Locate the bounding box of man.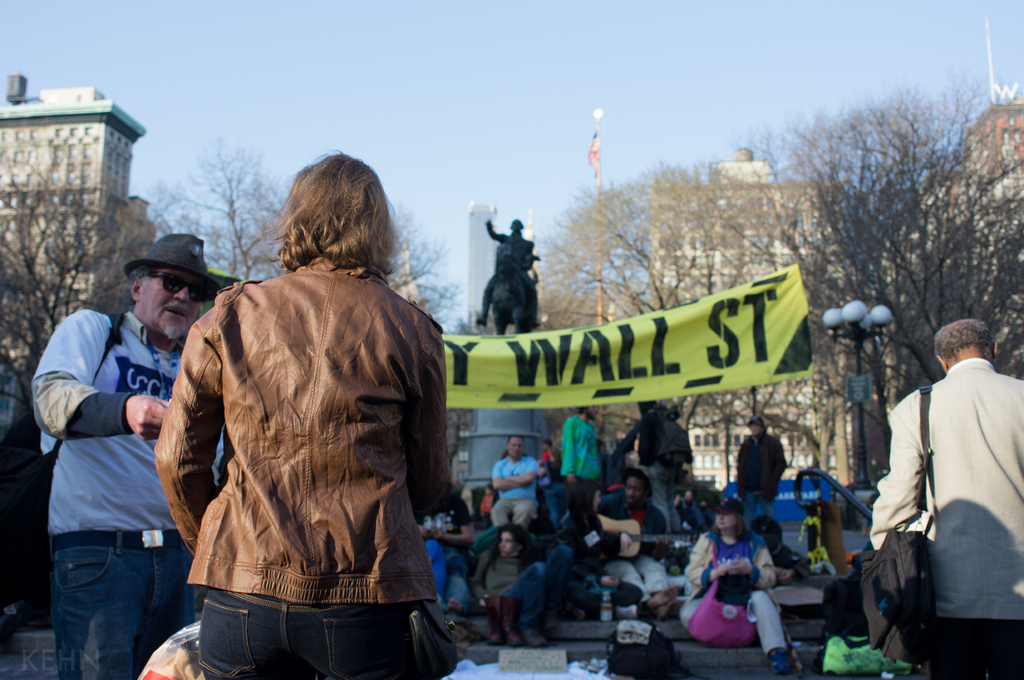
Bounding box: 29 231 220 679.
